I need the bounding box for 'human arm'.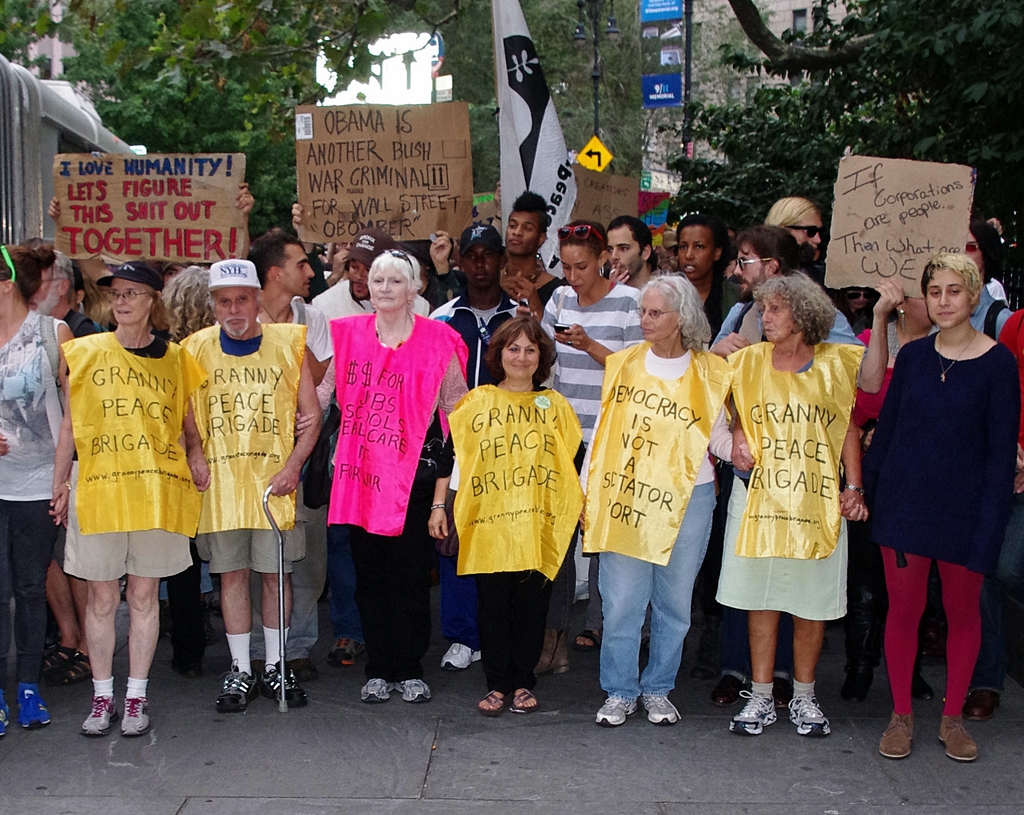
Here it is: rect(836, 404, 866, 509).
